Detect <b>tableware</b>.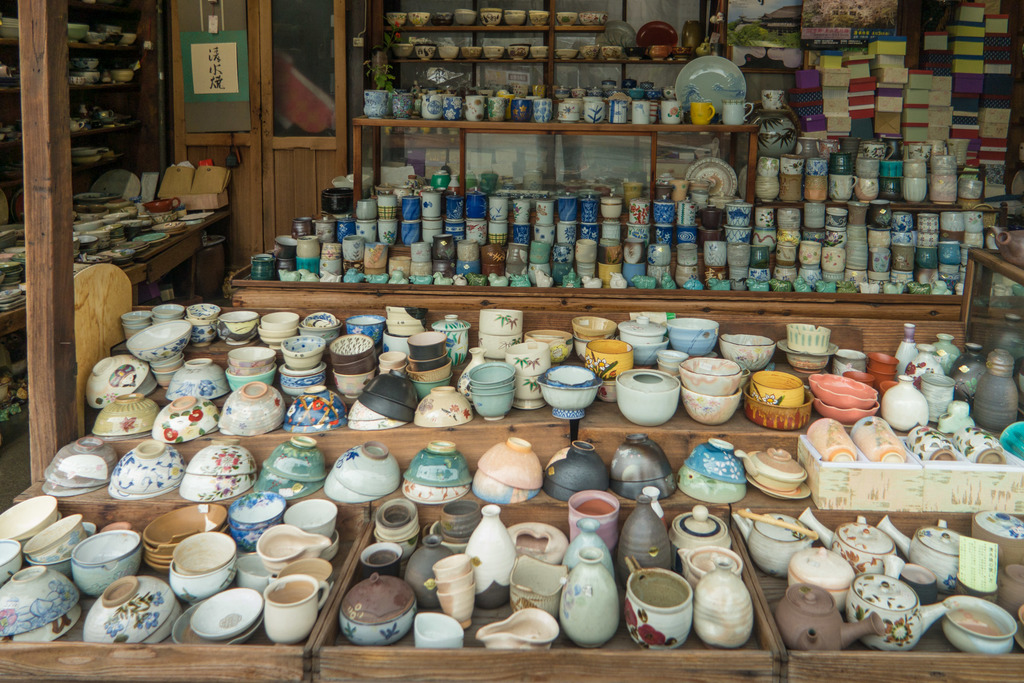
Detected at select_region(584, 101, 605, 122).
